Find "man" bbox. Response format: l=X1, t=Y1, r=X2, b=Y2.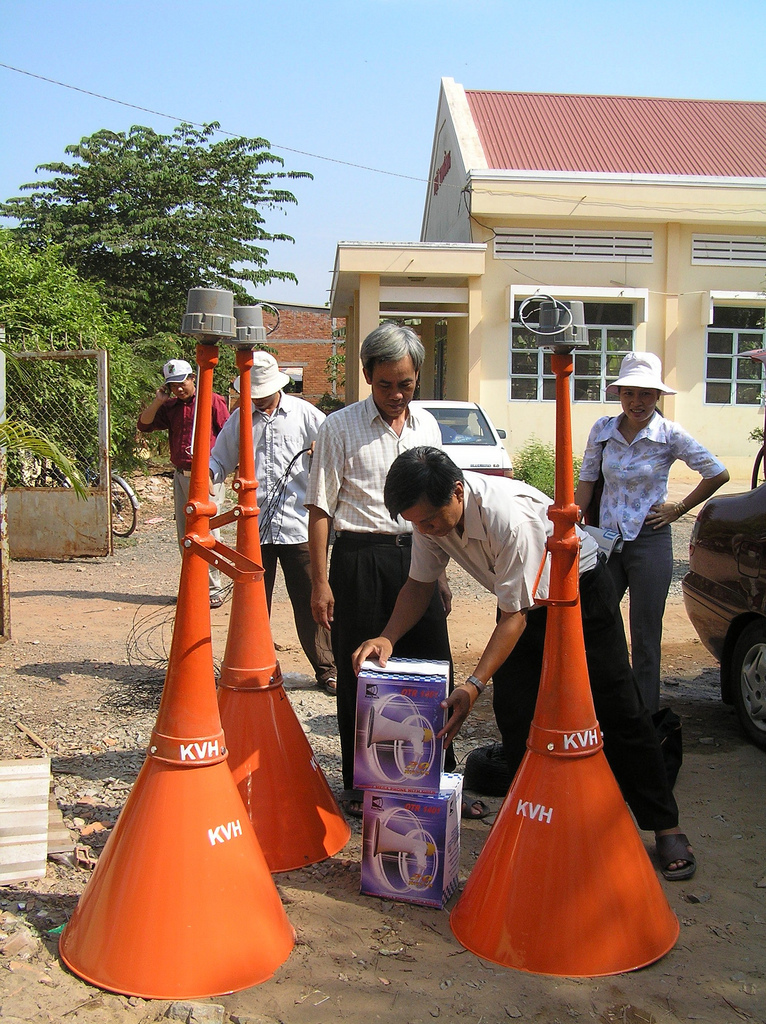
l=213, t=351, r=337, b=694.
